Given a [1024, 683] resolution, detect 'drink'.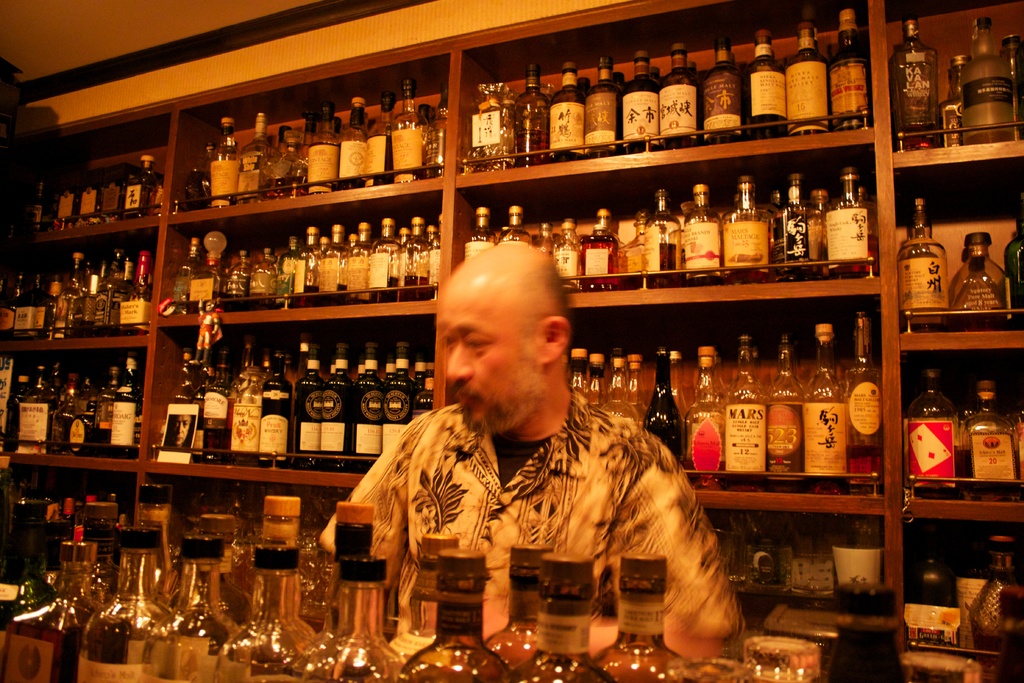
<box>390,76,424,185</box>.
